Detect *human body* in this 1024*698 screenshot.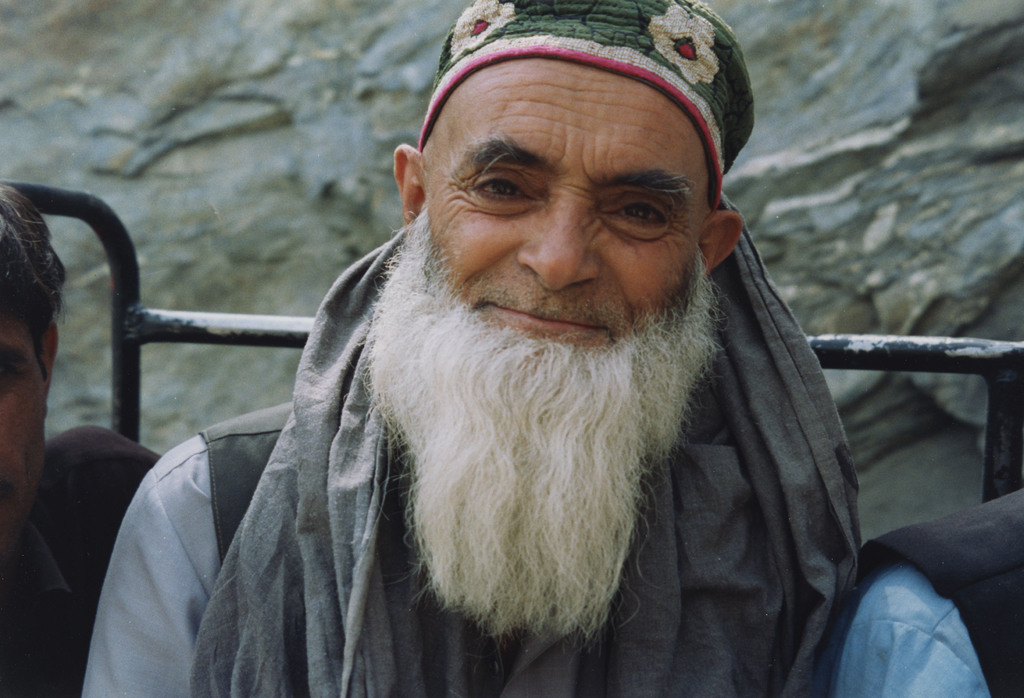
Detection: (0, 189, 161, 697).
